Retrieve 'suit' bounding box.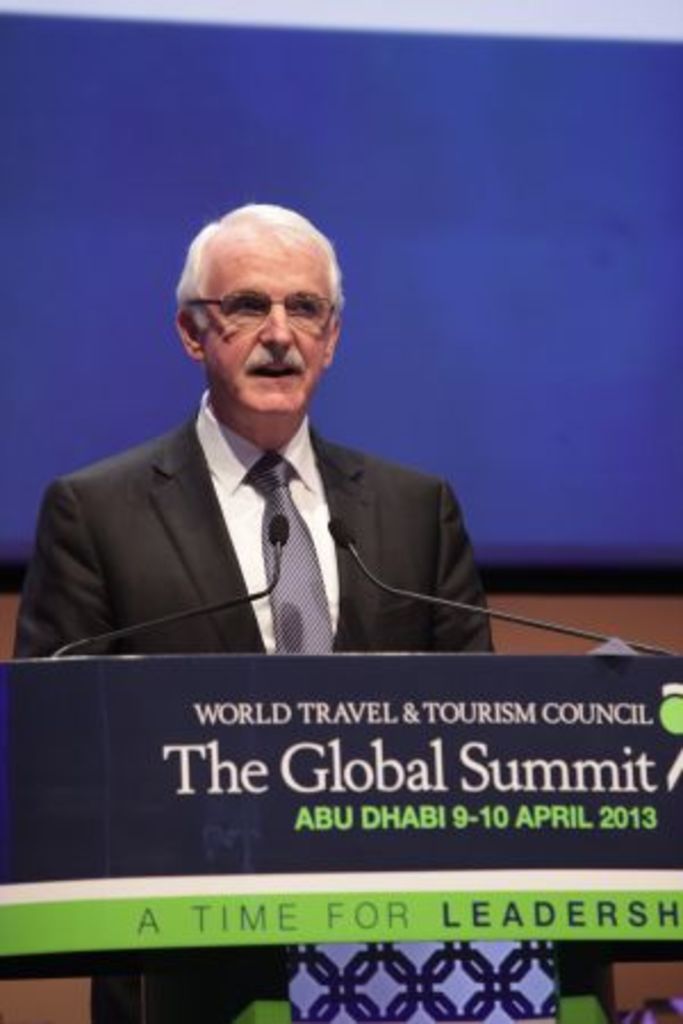
Bounding box: 25 328 515 676.
